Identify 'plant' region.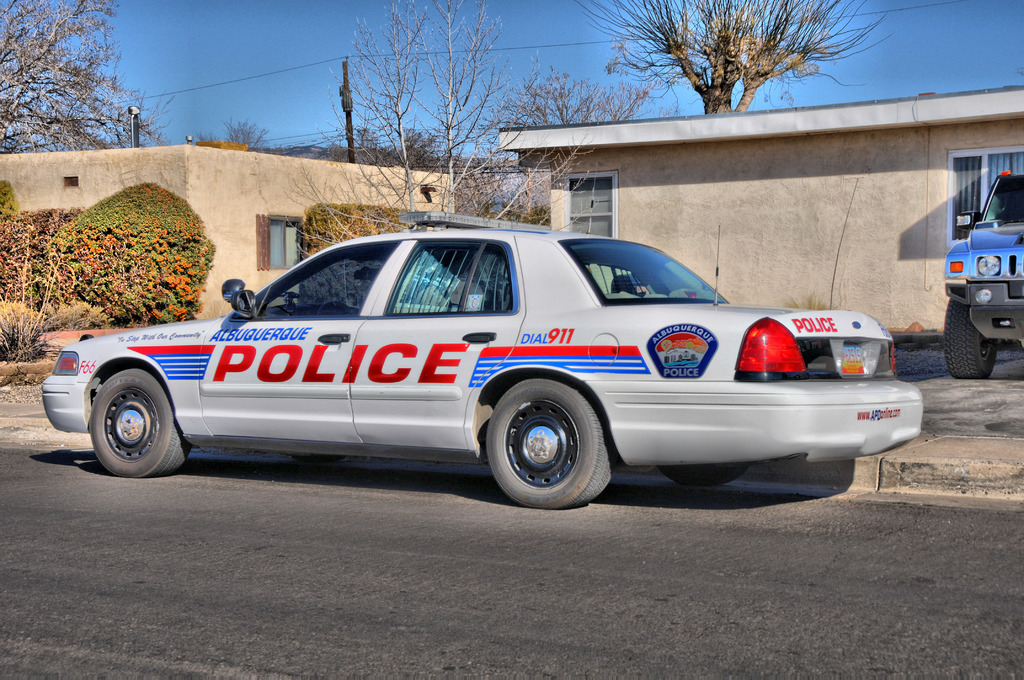
Region: bbox=(39, 170, 218, 328).
